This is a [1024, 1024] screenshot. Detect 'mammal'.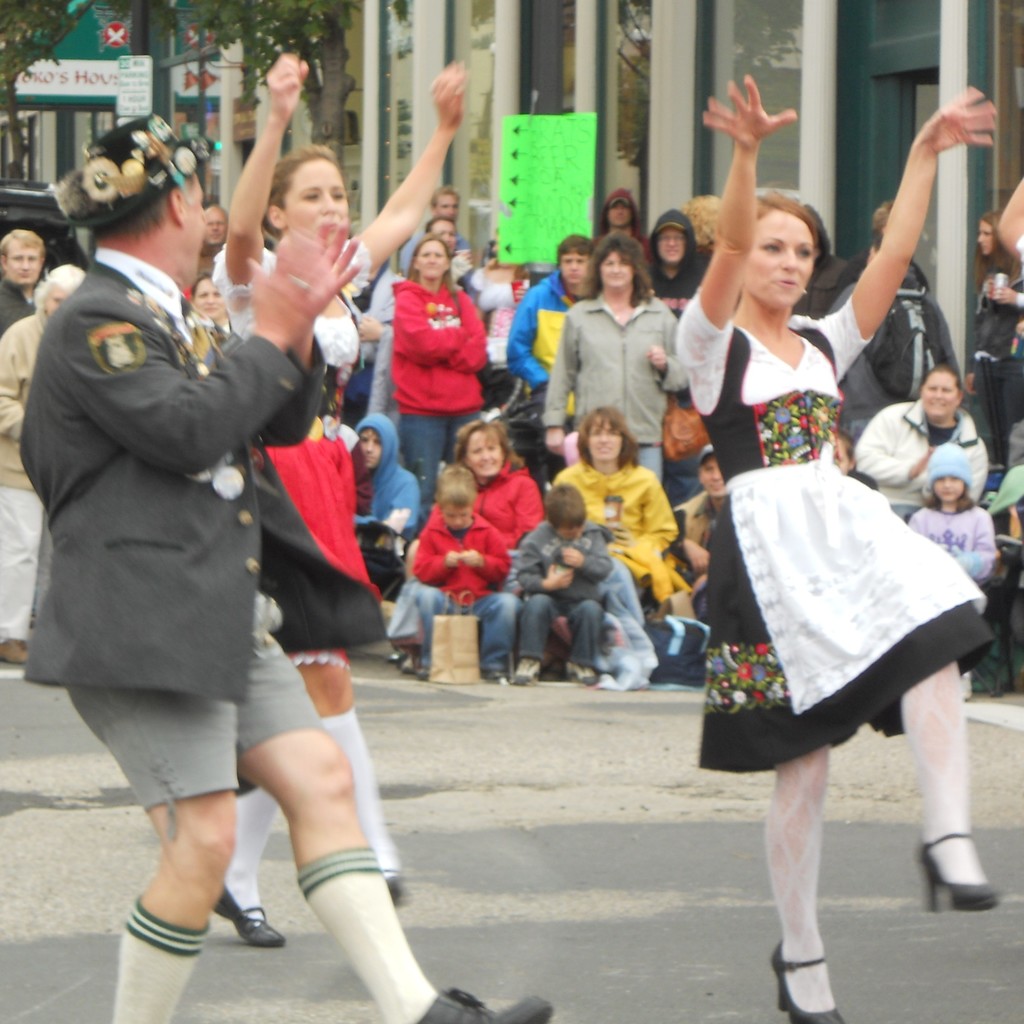
l=19, t=116, r=547, b=1023.
